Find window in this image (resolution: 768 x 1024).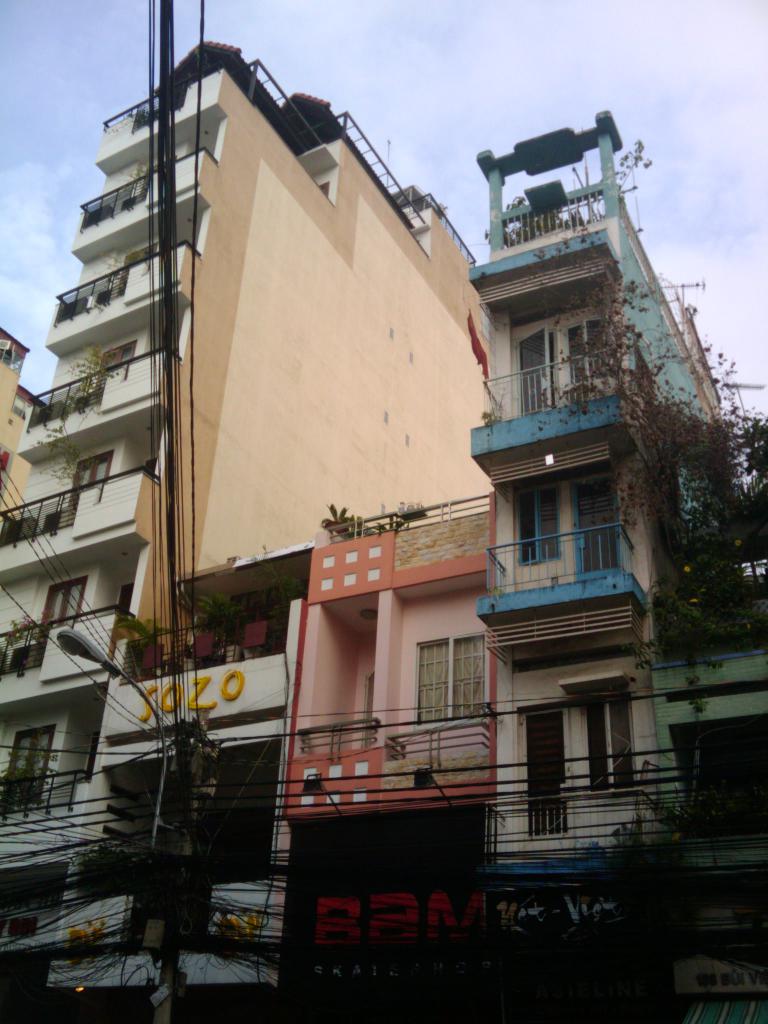
crop(96, 339, 140, 390).
